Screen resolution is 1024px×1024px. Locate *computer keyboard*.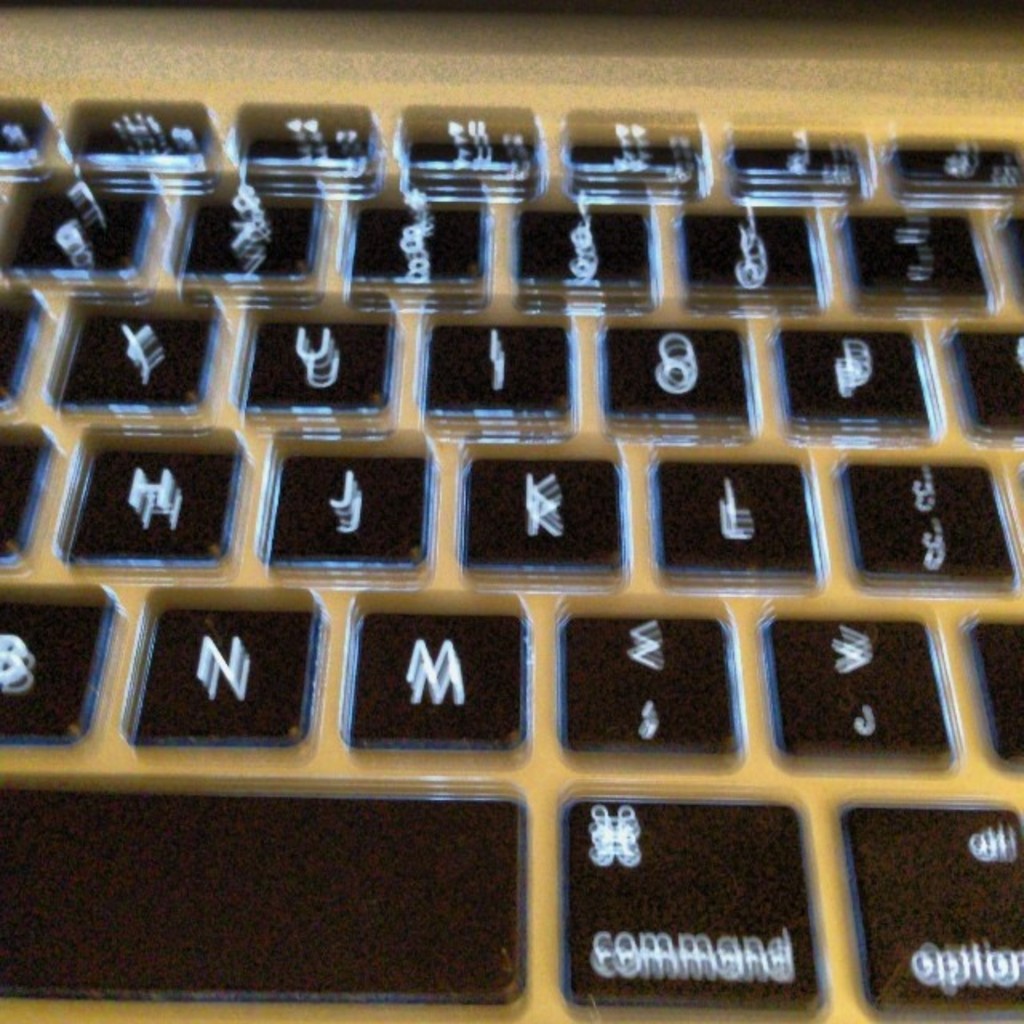
box=[0, 98, 1022, 1022].
